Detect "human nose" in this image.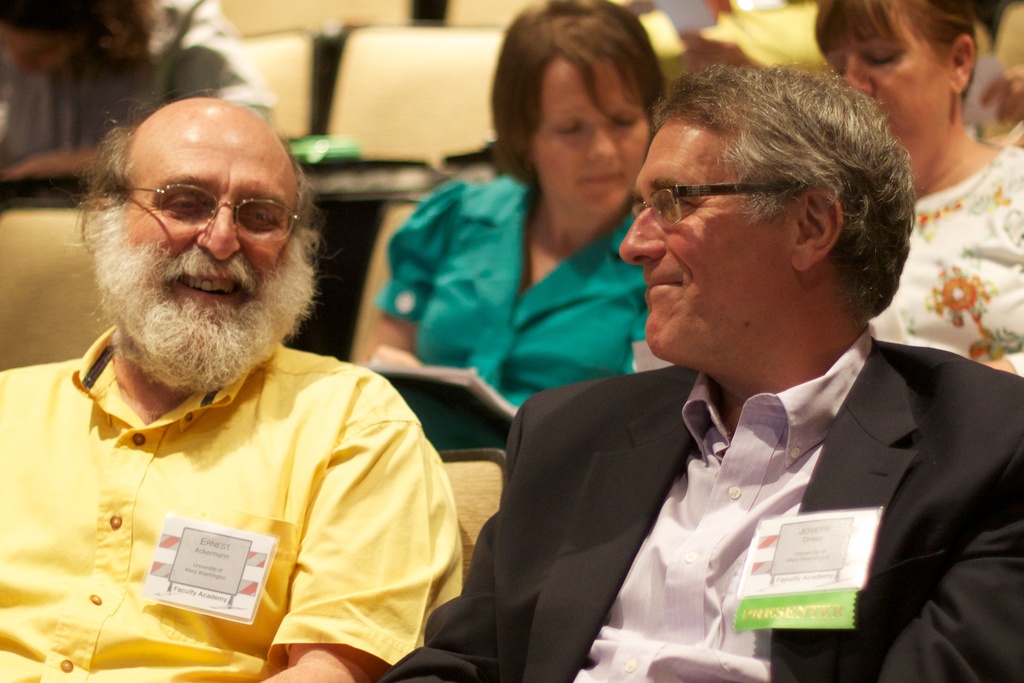
Detection: x1=616, y1=201, x2=662, y2=265.
